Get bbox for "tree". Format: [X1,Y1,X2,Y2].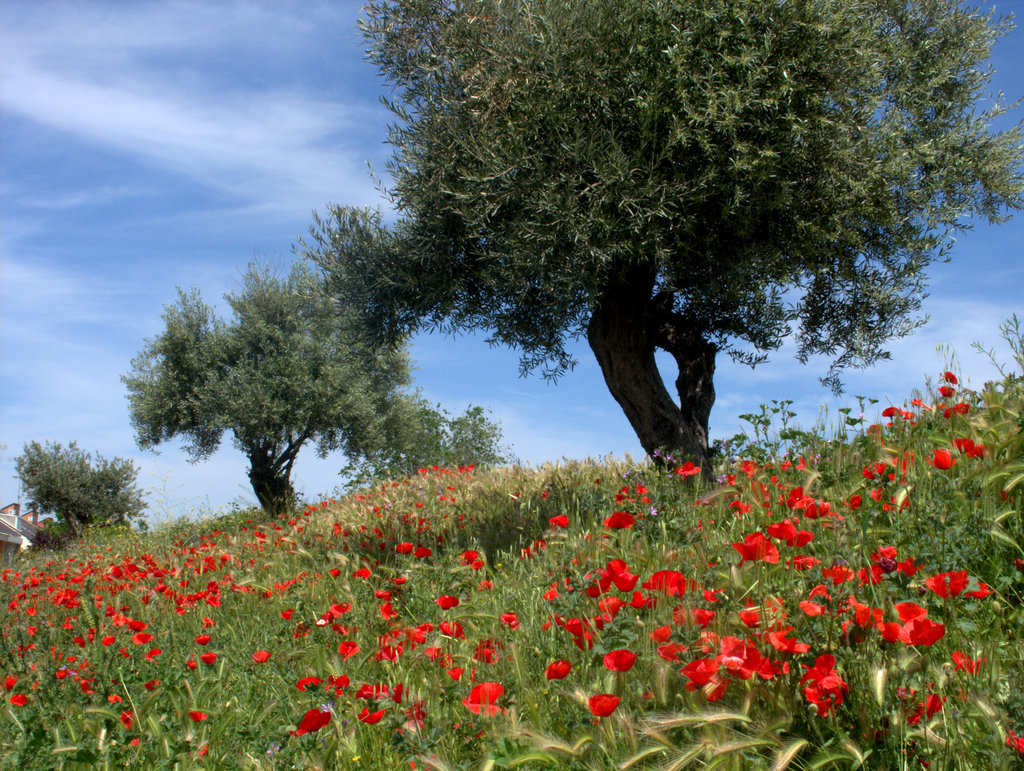
[12,438,153,549].
